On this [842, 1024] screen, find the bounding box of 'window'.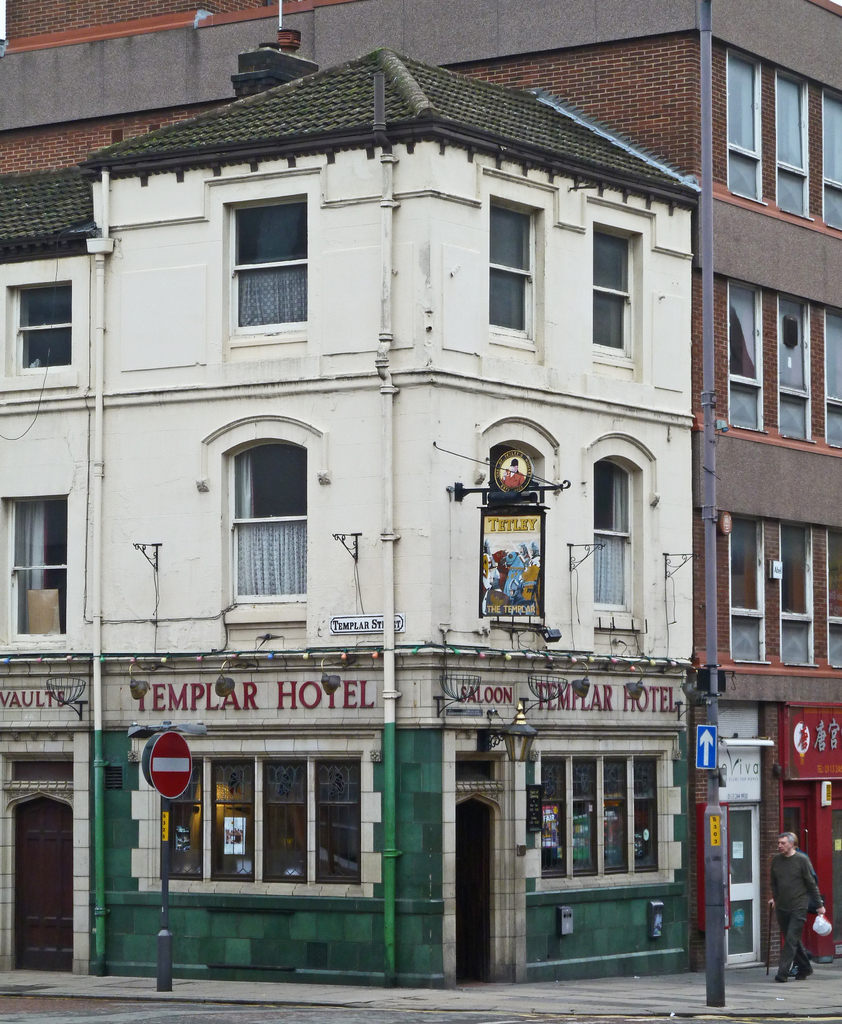
Bounding box: {"left": 758, "top": 76, "right": 807, "bottom": 228}.
